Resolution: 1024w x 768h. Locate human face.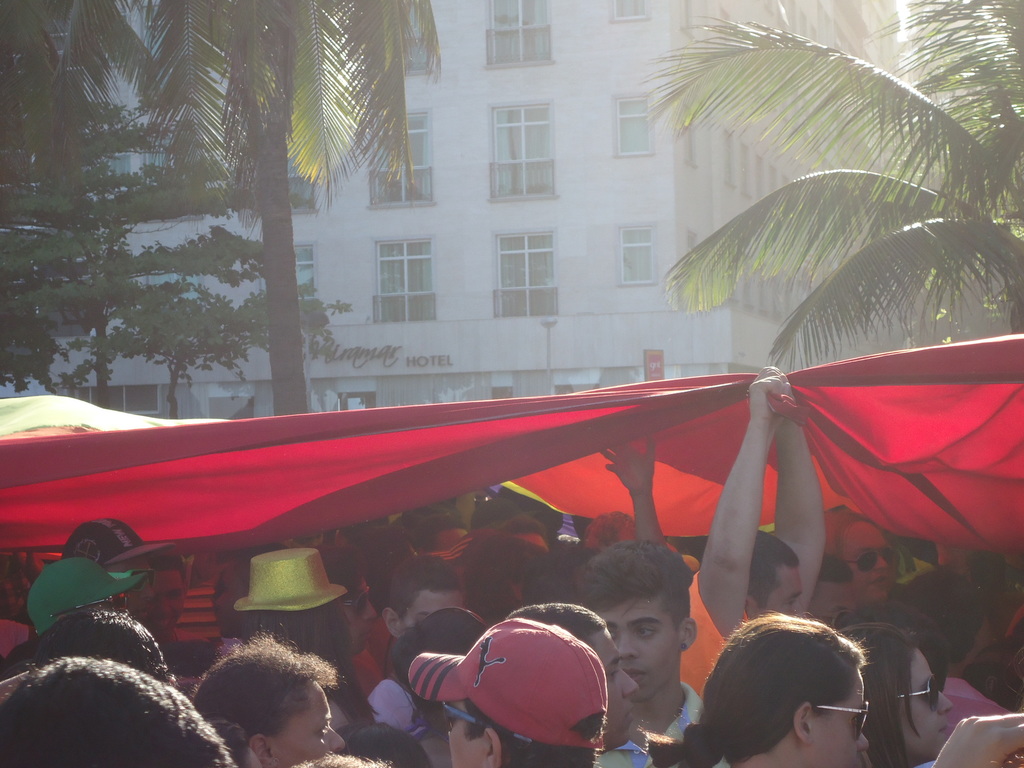
[760, 564, 804, 614].
